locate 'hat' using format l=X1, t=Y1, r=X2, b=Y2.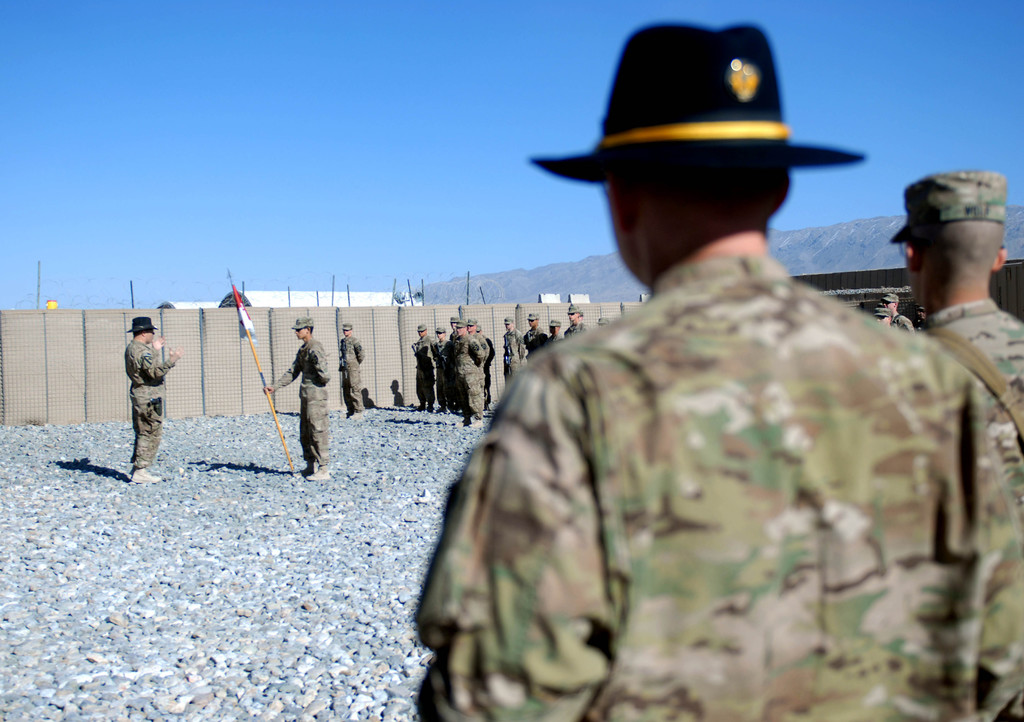
l=465, t=319, r=476, b=325.
